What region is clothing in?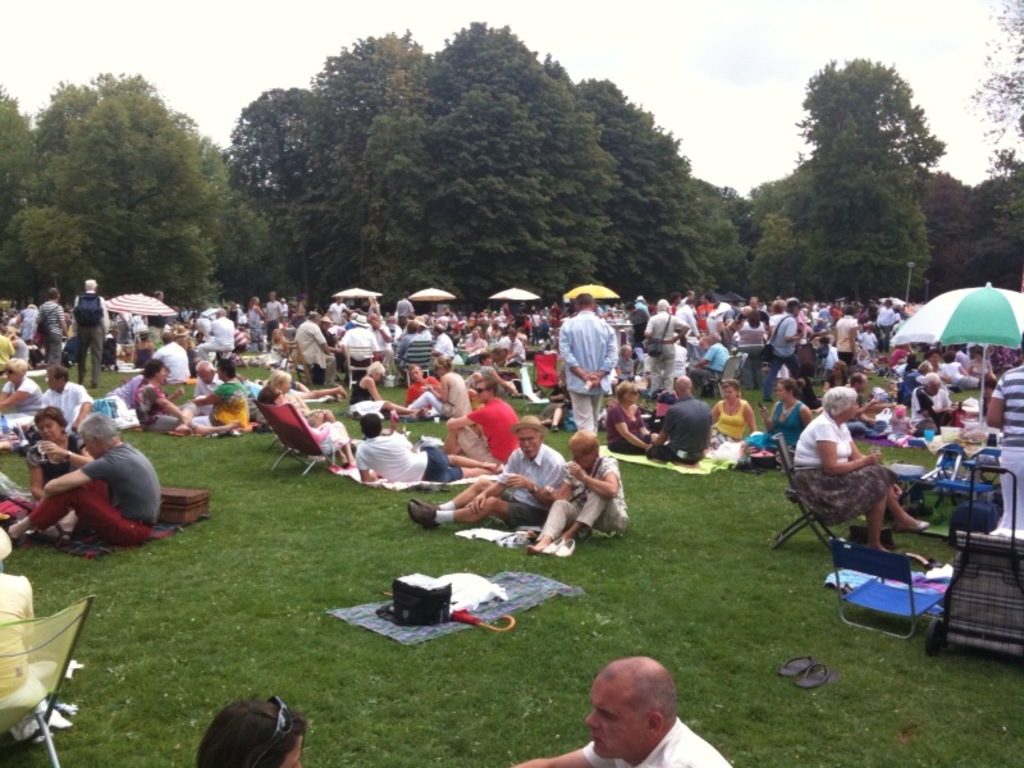
left=612, top=406, right=685, bottom=474.
